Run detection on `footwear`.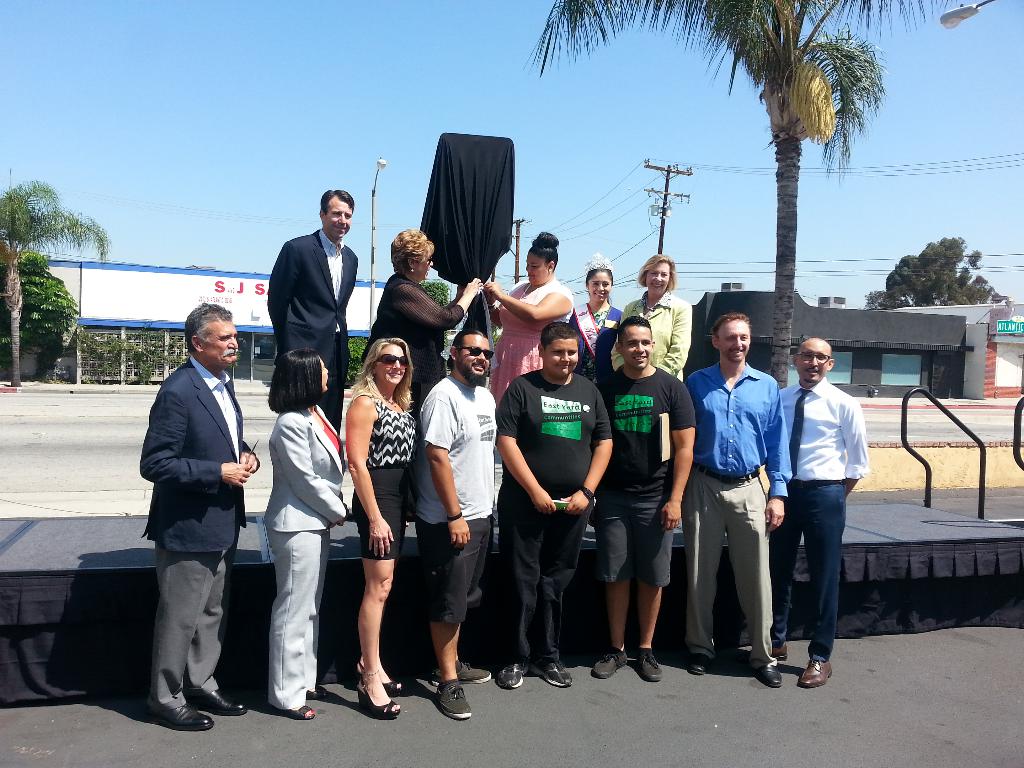
Result: l=193, t=688, r=246, b=716.
